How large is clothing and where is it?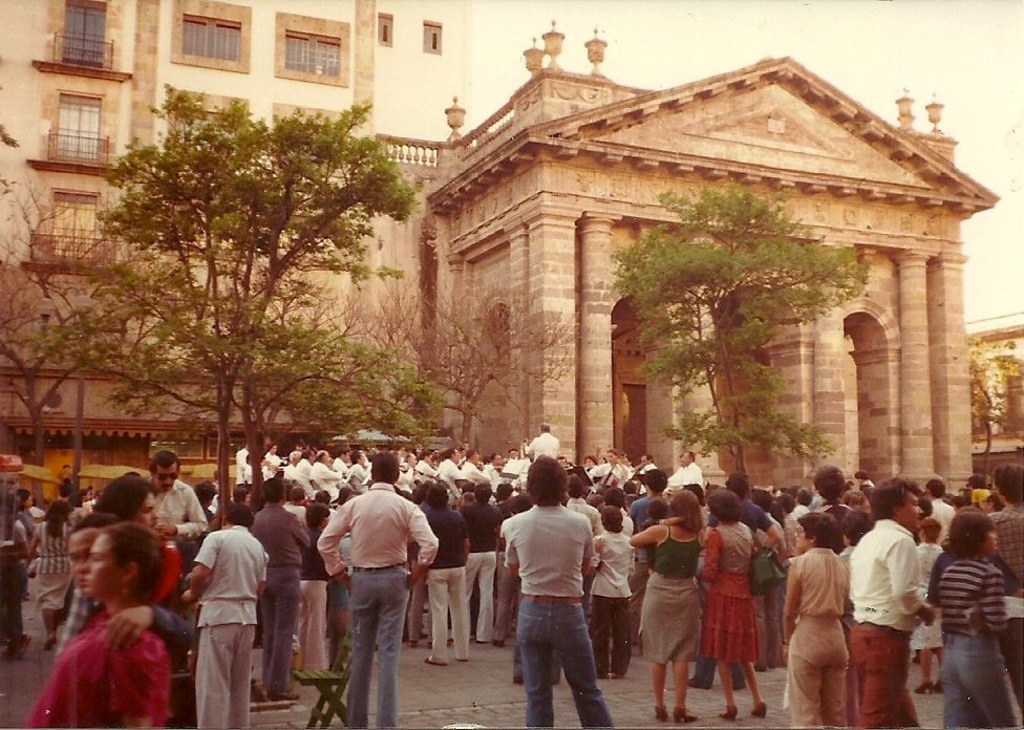
Bounding box: [left=994, top=500, right=1023, bottom=596].
